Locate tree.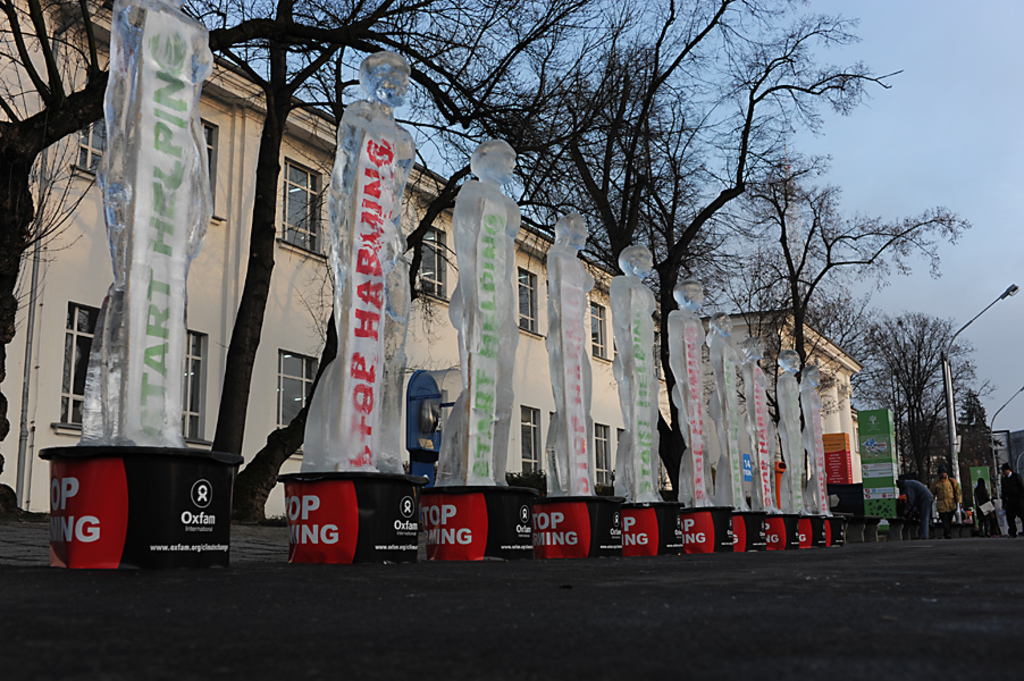
Bounding box: pyautogui.locateOnScreen(875, 288, 983, 481).
